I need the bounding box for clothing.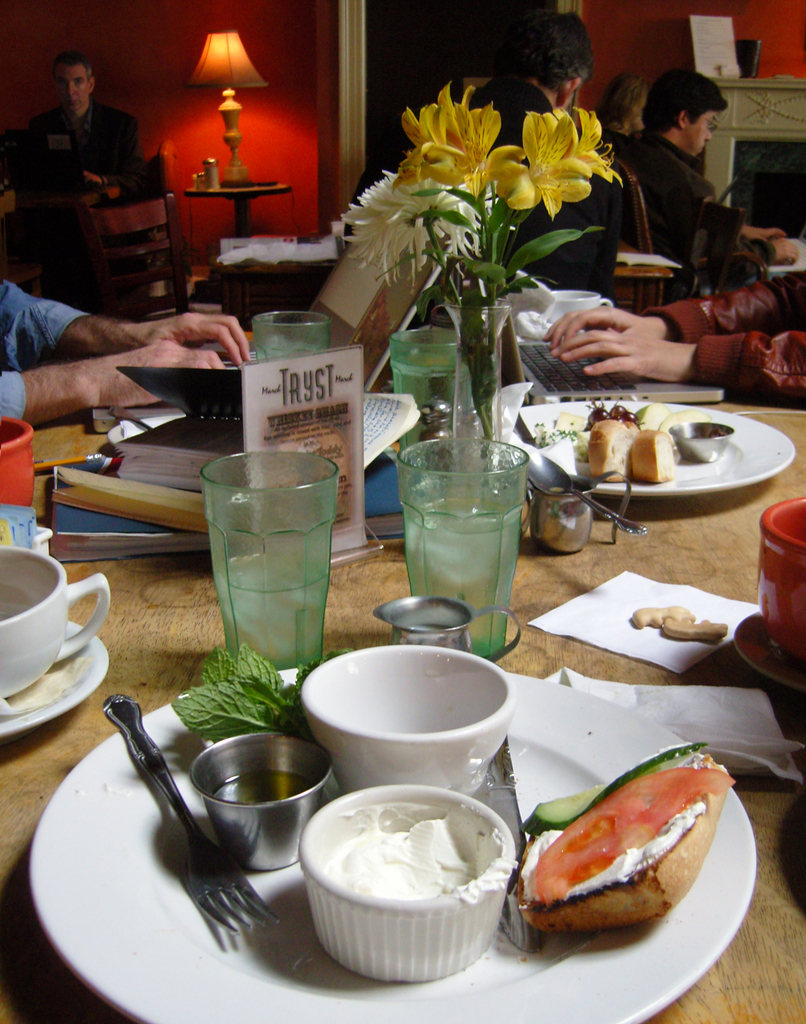
Here it is: [609, 127, 775, 259].
